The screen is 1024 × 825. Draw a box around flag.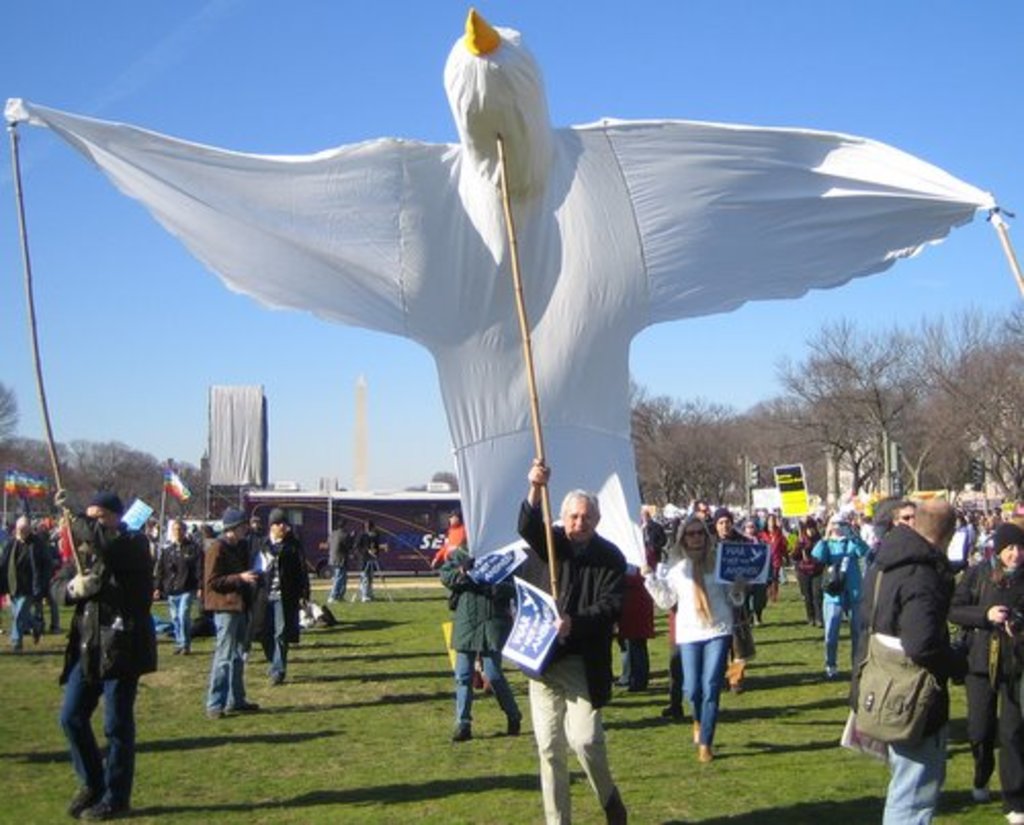
[x1=152, y1=465, x2=195, y2=506].
